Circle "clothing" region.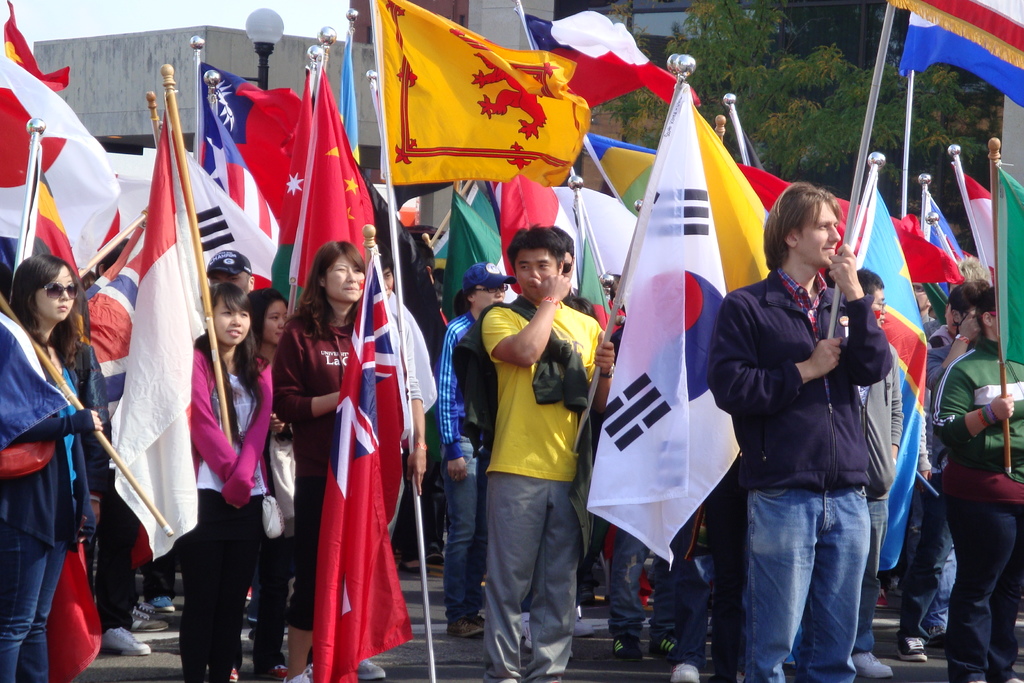
Region: x1=939 y1=334 x2=1023 y2=682.
